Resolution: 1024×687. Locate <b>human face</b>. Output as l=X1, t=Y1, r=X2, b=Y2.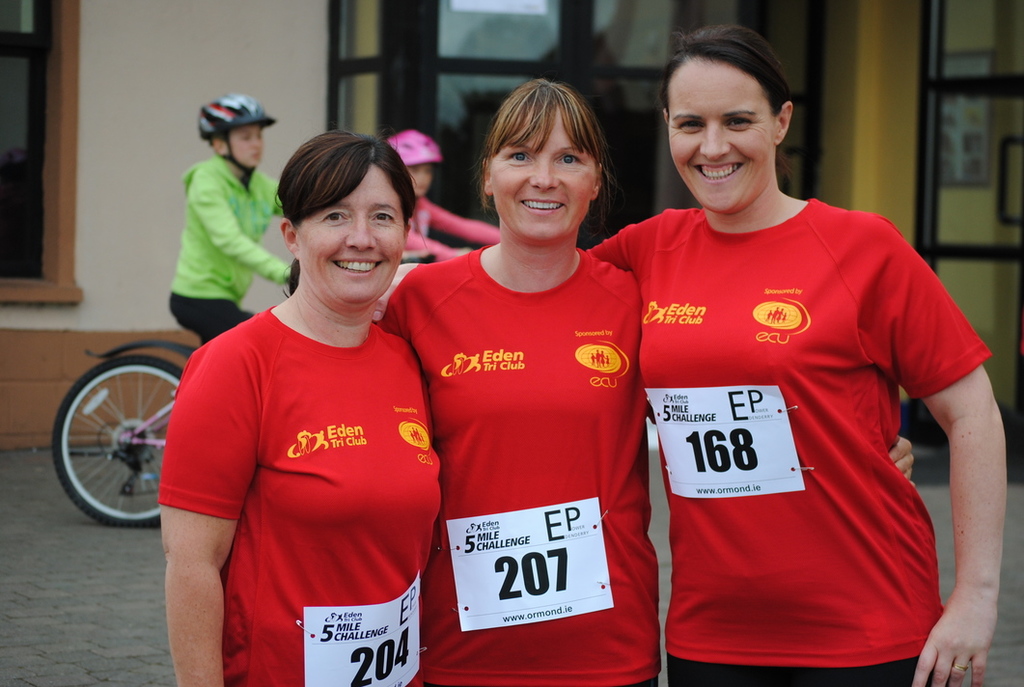
l=486, t=115, r=595, b=239.
